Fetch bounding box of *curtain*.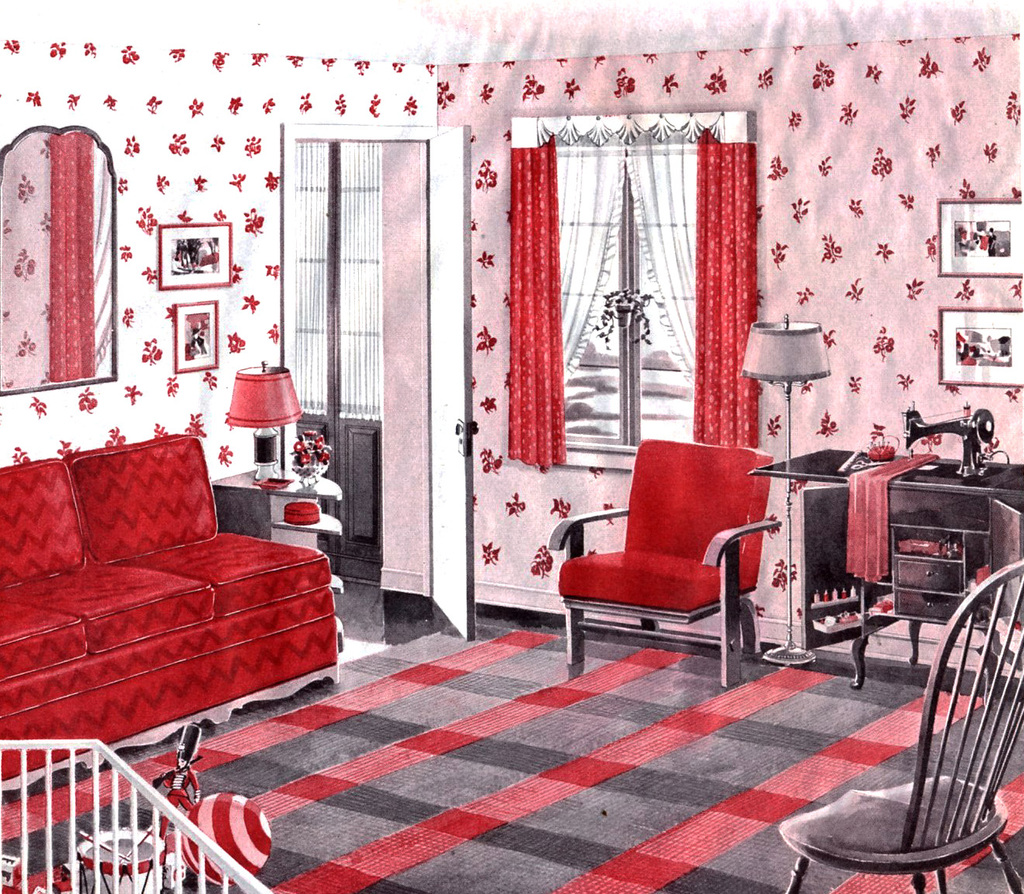
Bbox: {"left": 619, "top": 98, "right": 715, "bottom": 384}.
